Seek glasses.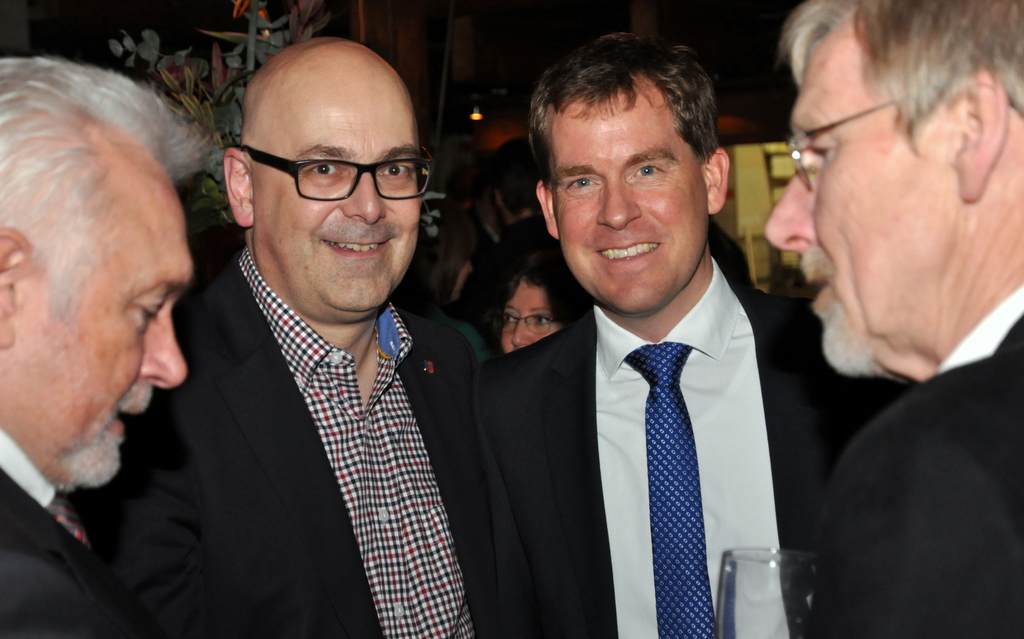
[232, 144, 438, 206].
